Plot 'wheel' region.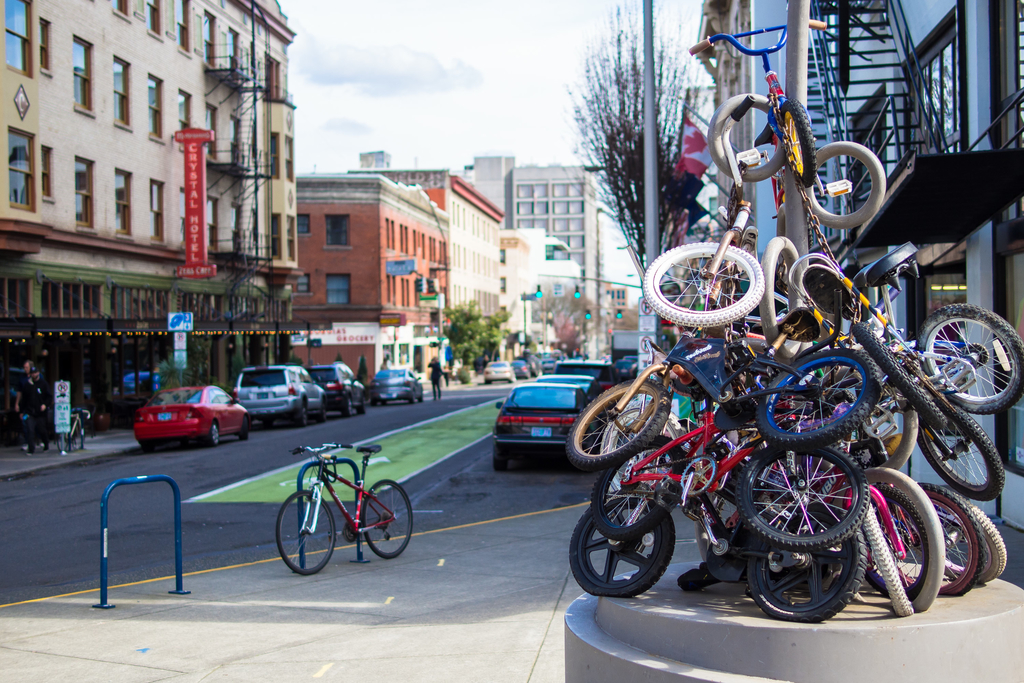
Plotted at region(495, 454, 508, 468).
